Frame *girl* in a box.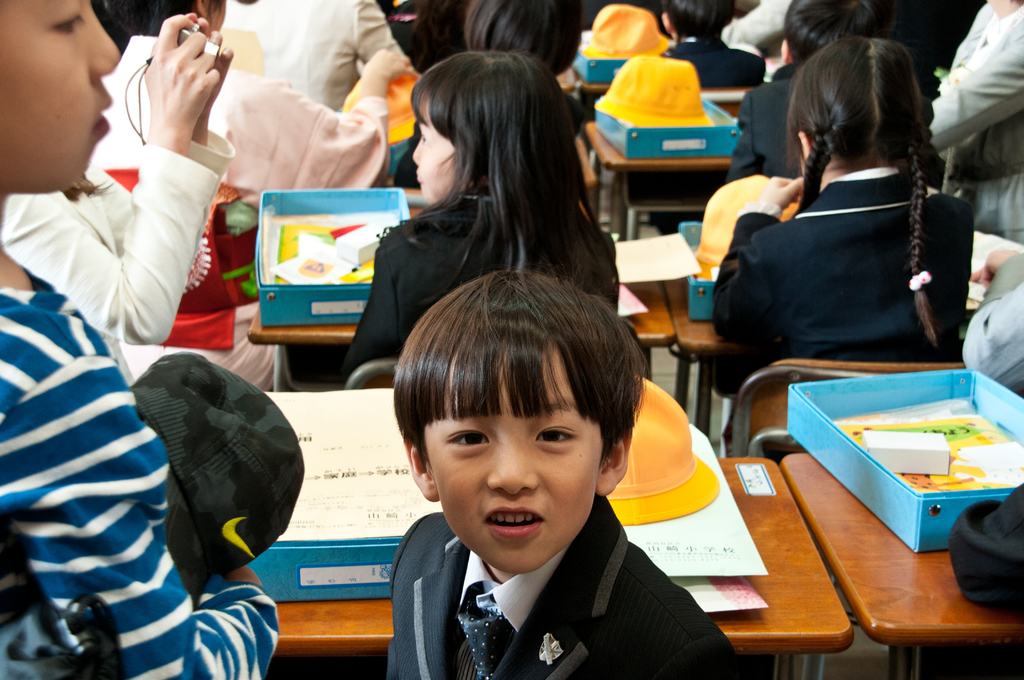
342,42,621,381.
